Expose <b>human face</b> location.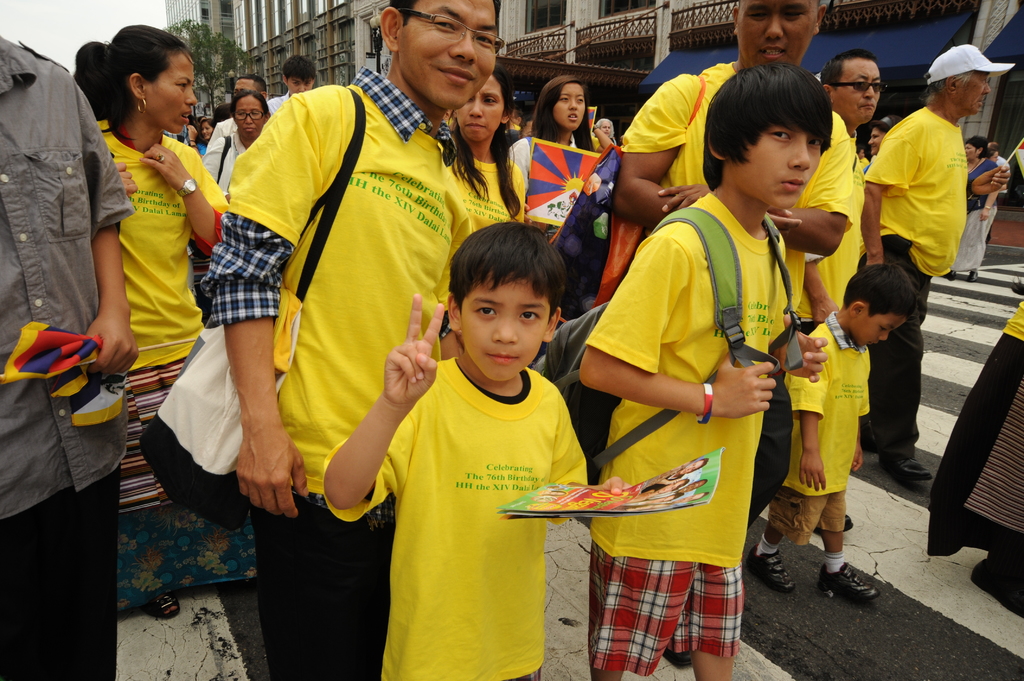
Exposed at 831, 61, 881, 130.
